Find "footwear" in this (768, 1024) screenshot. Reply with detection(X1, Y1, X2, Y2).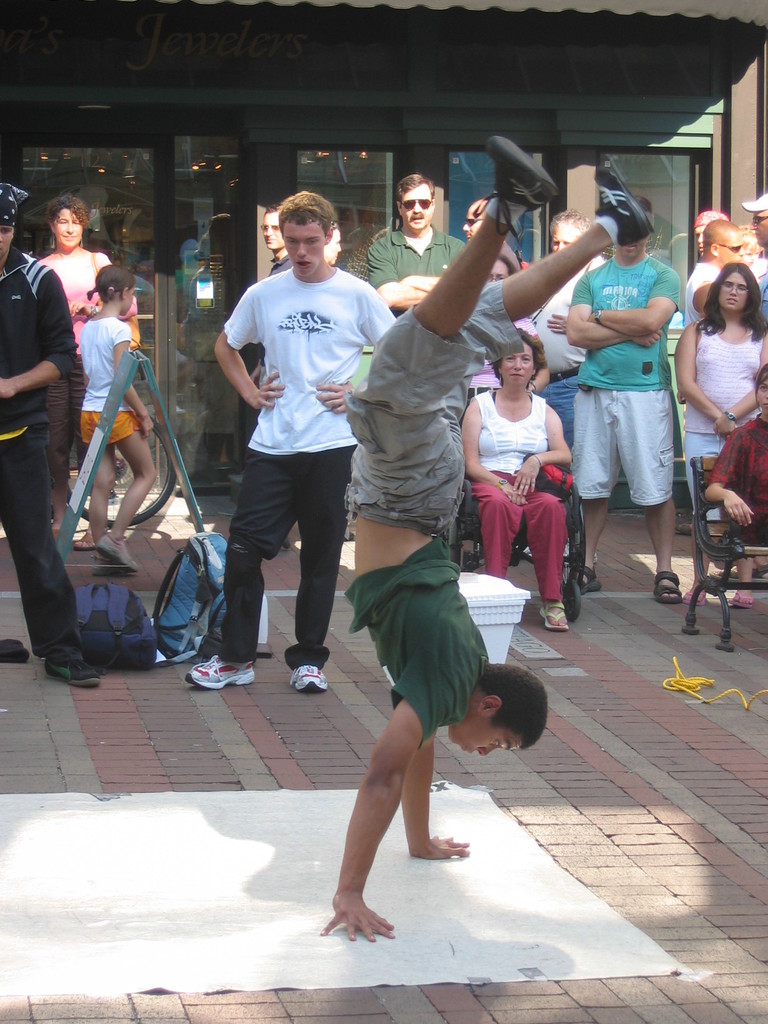
detection(90, 559, 127, 575).
